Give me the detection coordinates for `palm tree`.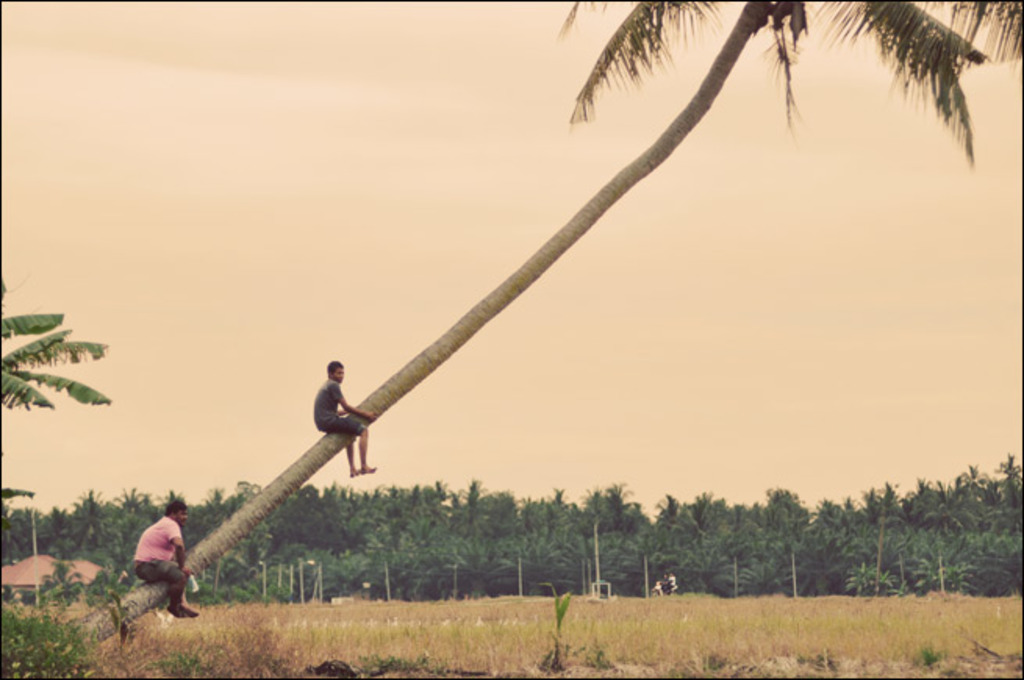
<bbox>59, 0, 1022, 647</bbox>.
